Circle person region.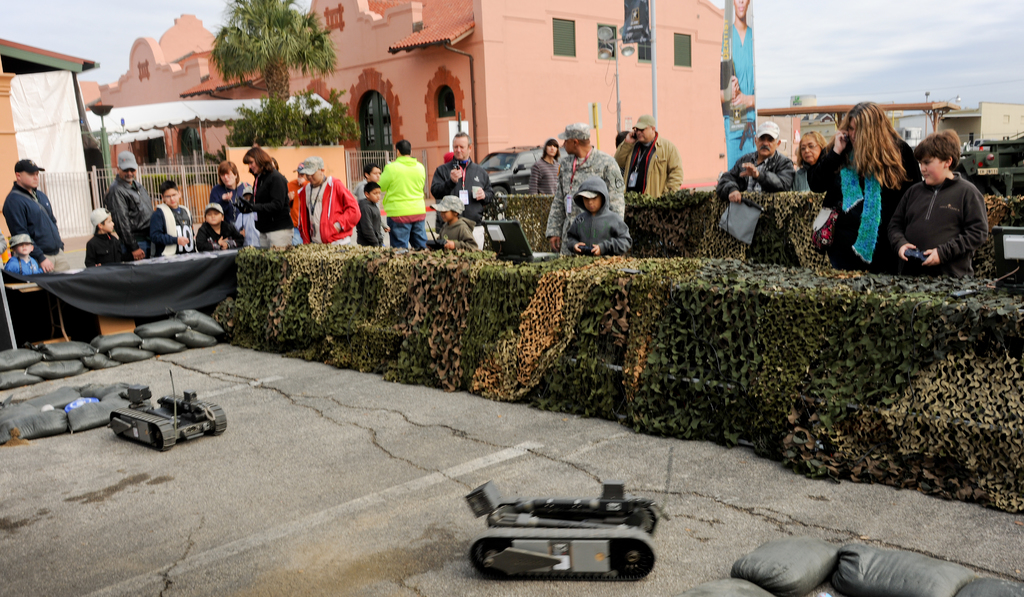
Region: [x1=529, y1=137, x2=559, y2=196].
